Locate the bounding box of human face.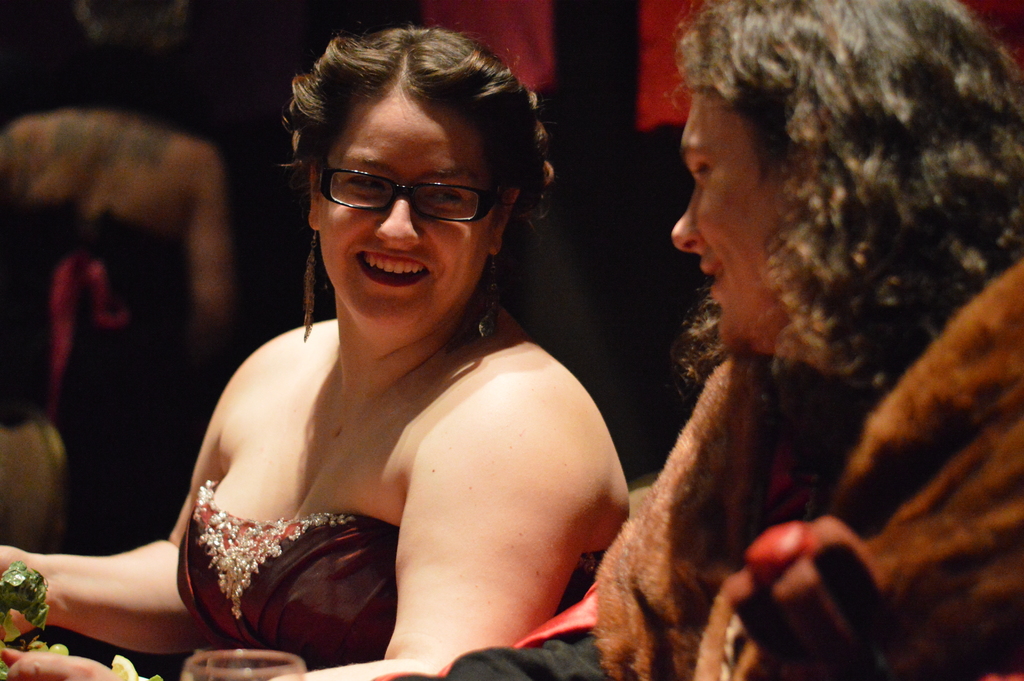
Bounding box: bbox=(317, 83, 495, 333).
